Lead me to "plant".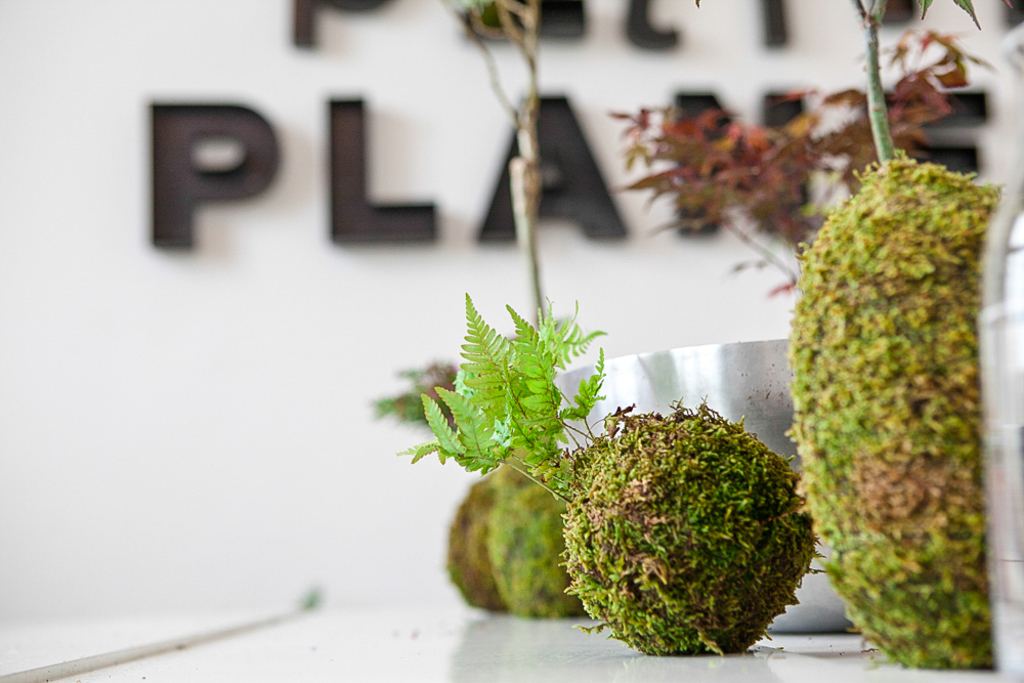
Lead to (450,478,511,600).
